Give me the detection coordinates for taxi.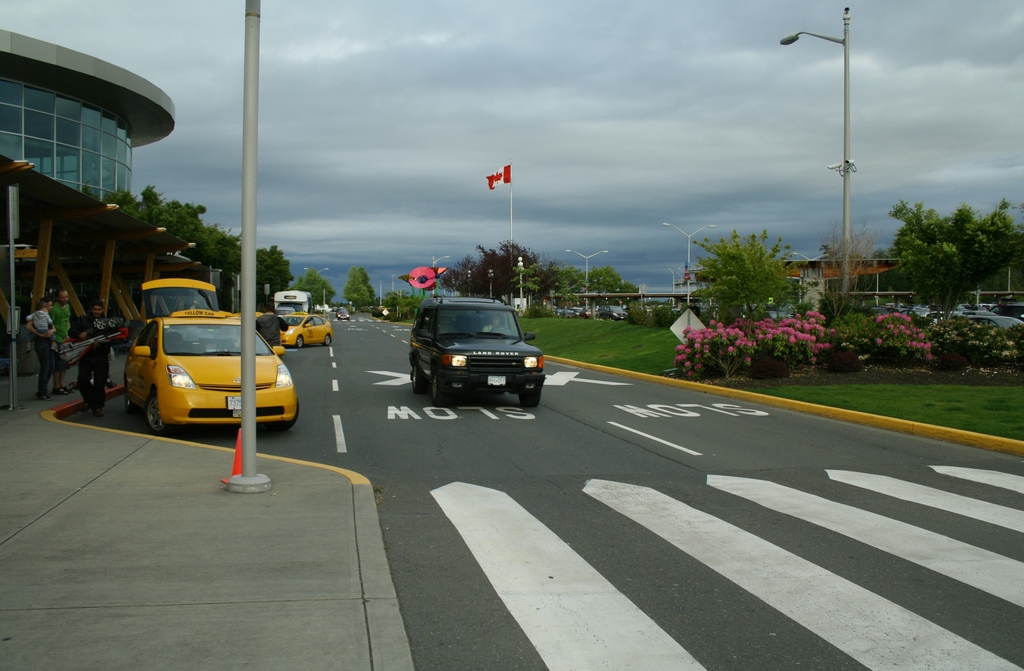
locate(111, 298, 299, 439).
